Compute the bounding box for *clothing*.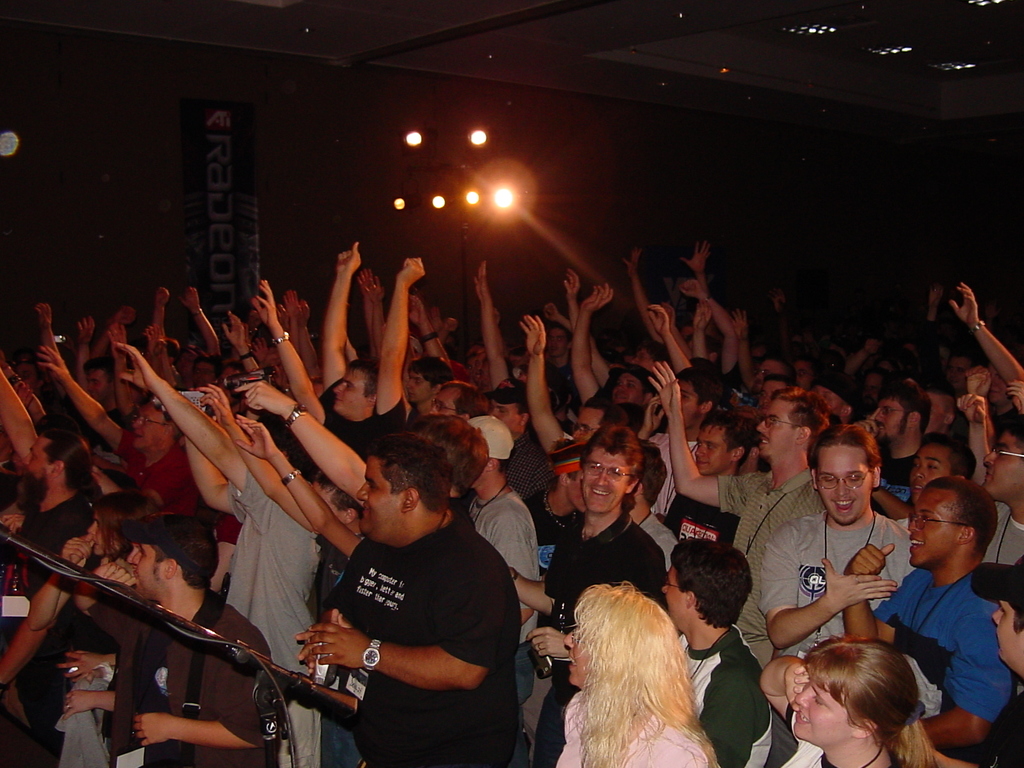
[x1=293, y1=493, x2=524, y2=747].
